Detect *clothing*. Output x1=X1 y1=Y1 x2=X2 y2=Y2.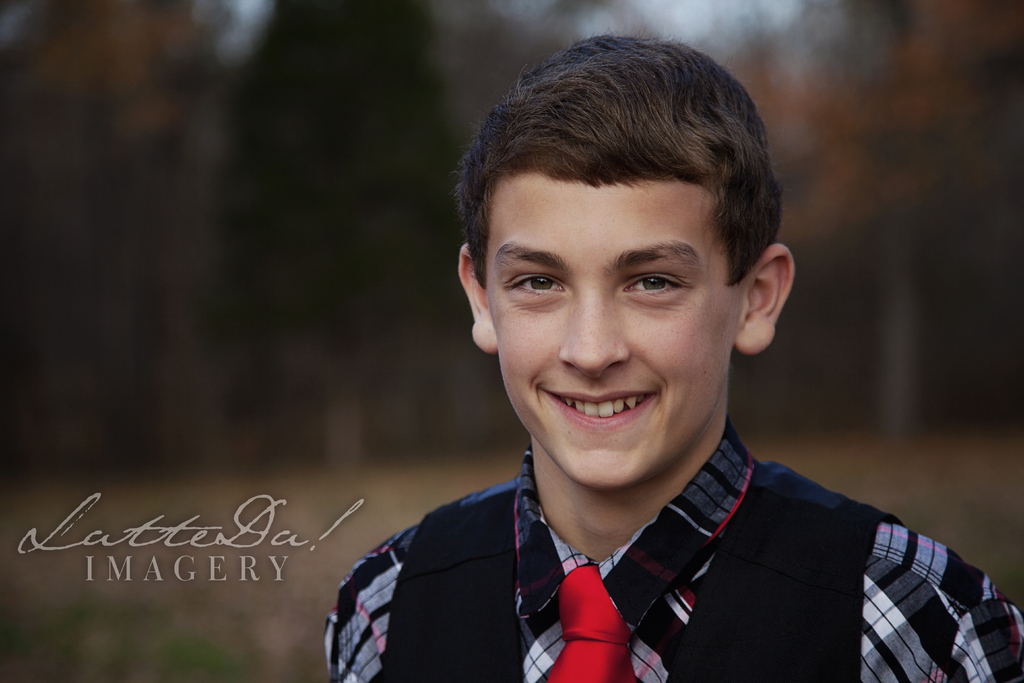
x1=319 y1=402 x2=977 y2=672.
